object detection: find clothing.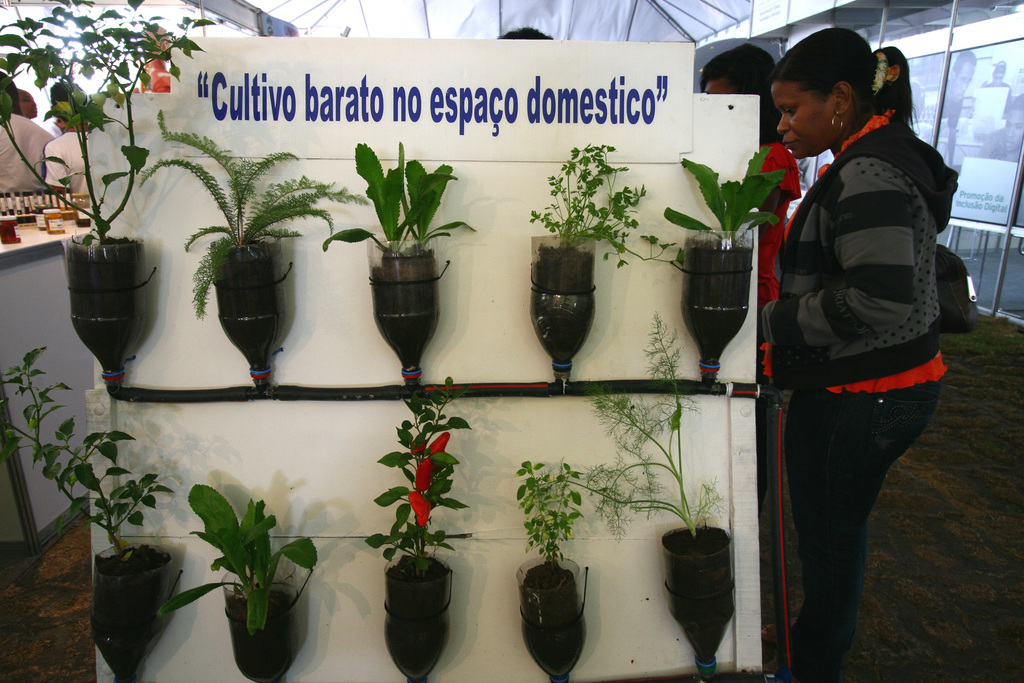
[x1=762, y1=129, x2=804, y2=658].
